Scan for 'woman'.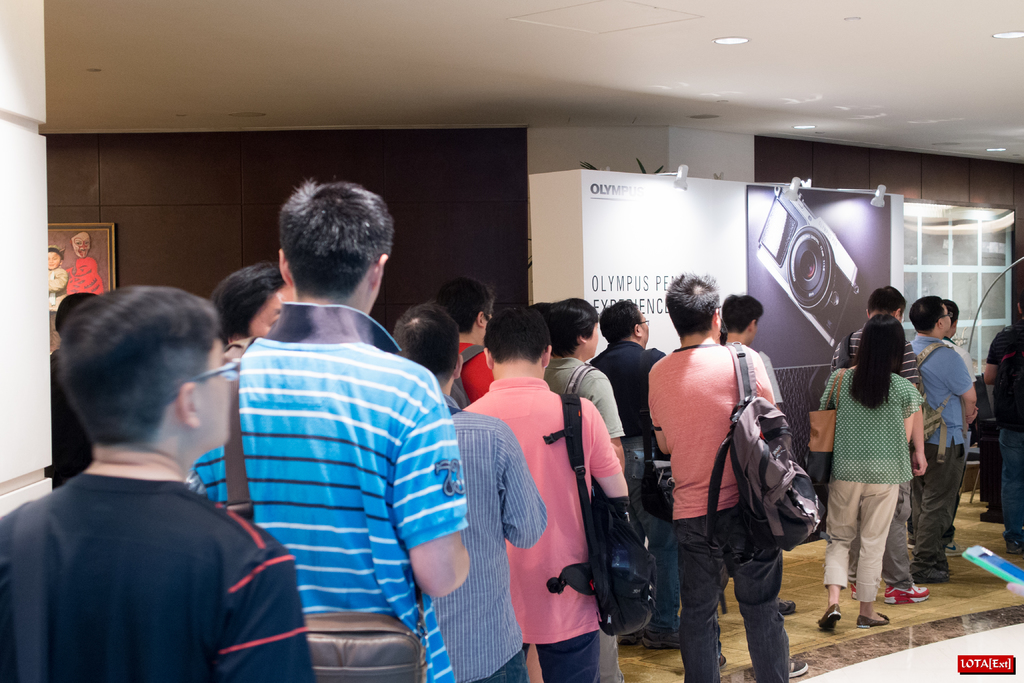
Scan result: (817,299,941,625).
